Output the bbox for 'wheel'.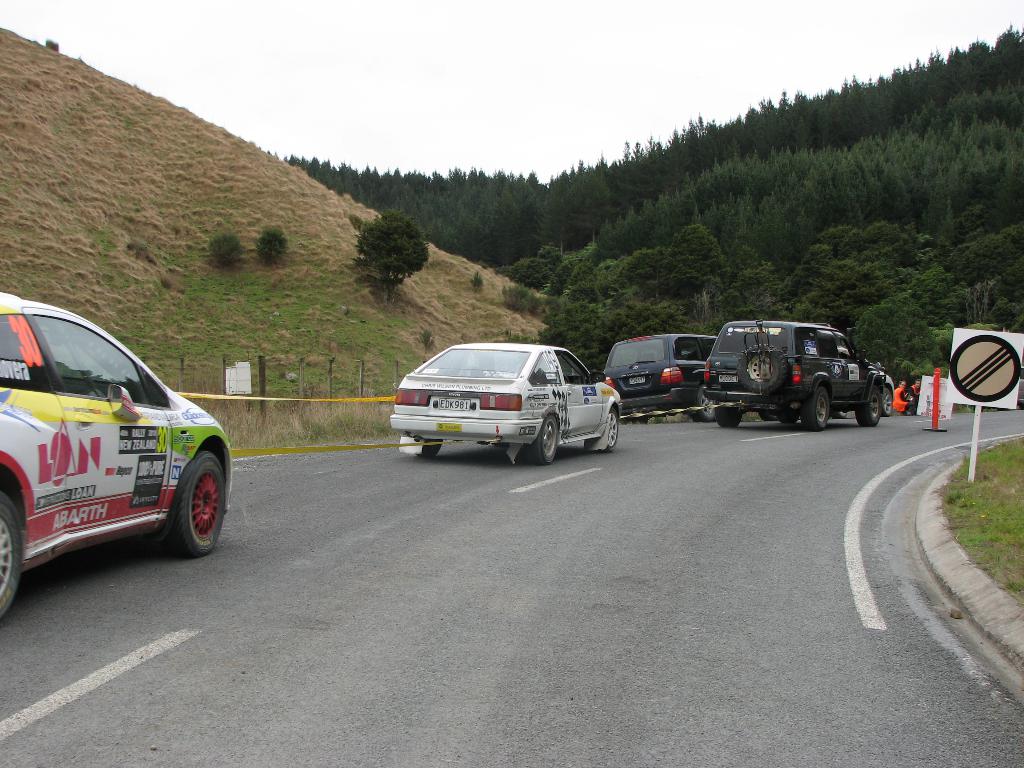
714/406/740/428.
